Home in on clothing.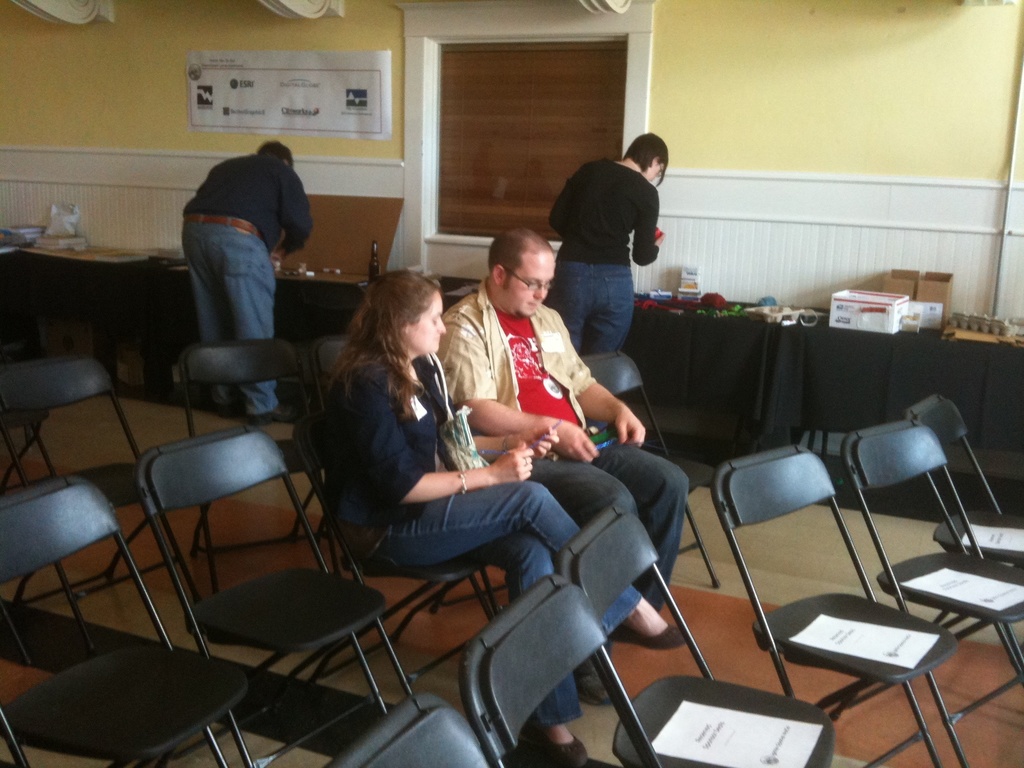
Homed in at bbox=[184, 145, 309, 415].
